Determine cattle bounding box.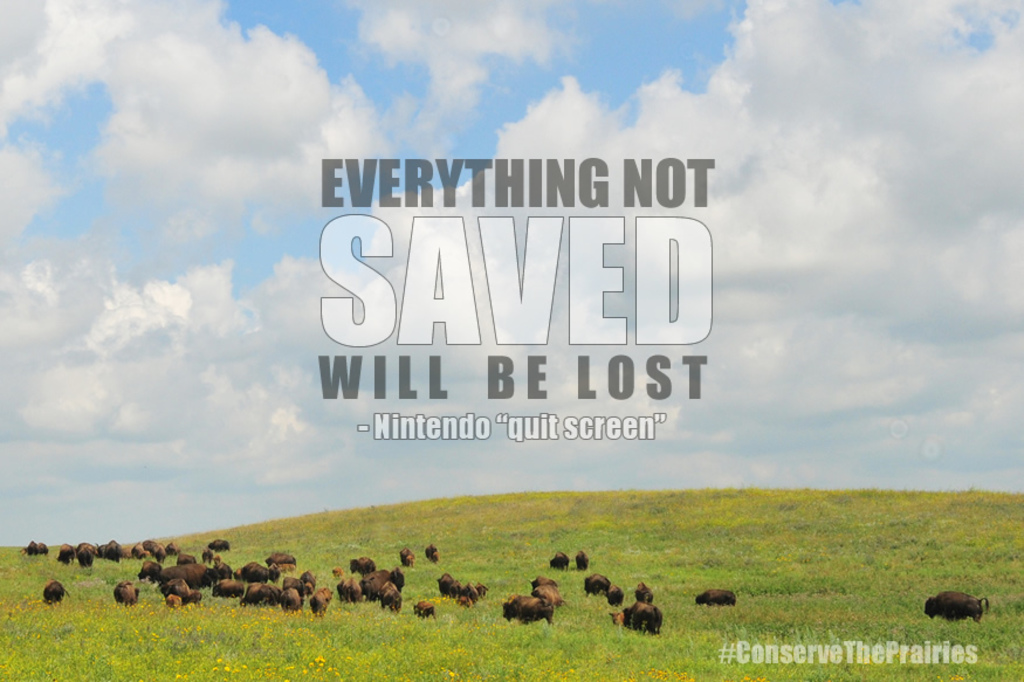
Determined: x1=300, y1=571, x2=317, y2=584.
